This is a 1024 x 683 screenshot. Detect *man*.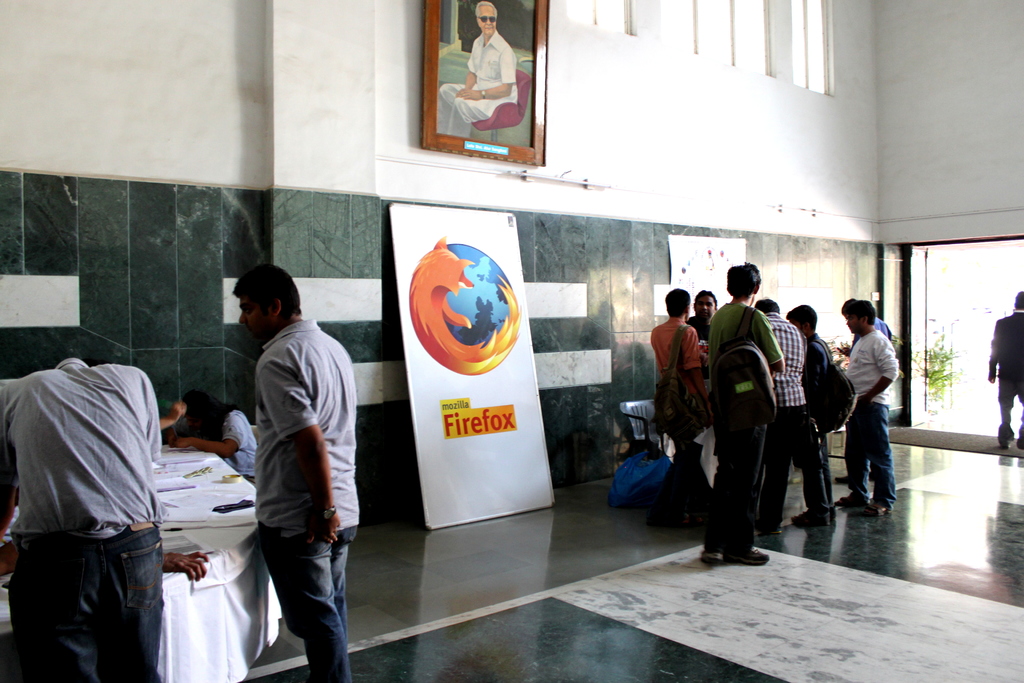
435 0 513 139.
